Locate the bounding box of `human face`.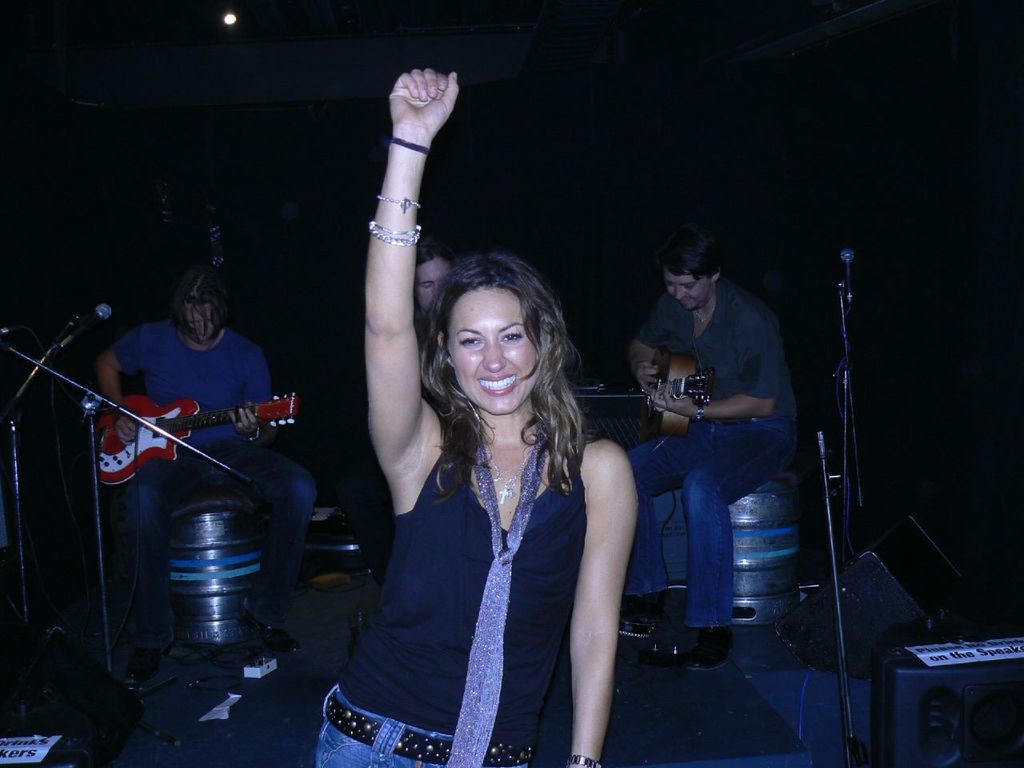
Bounding box: (x1=414, y1=254, x2=452, y2=310).
